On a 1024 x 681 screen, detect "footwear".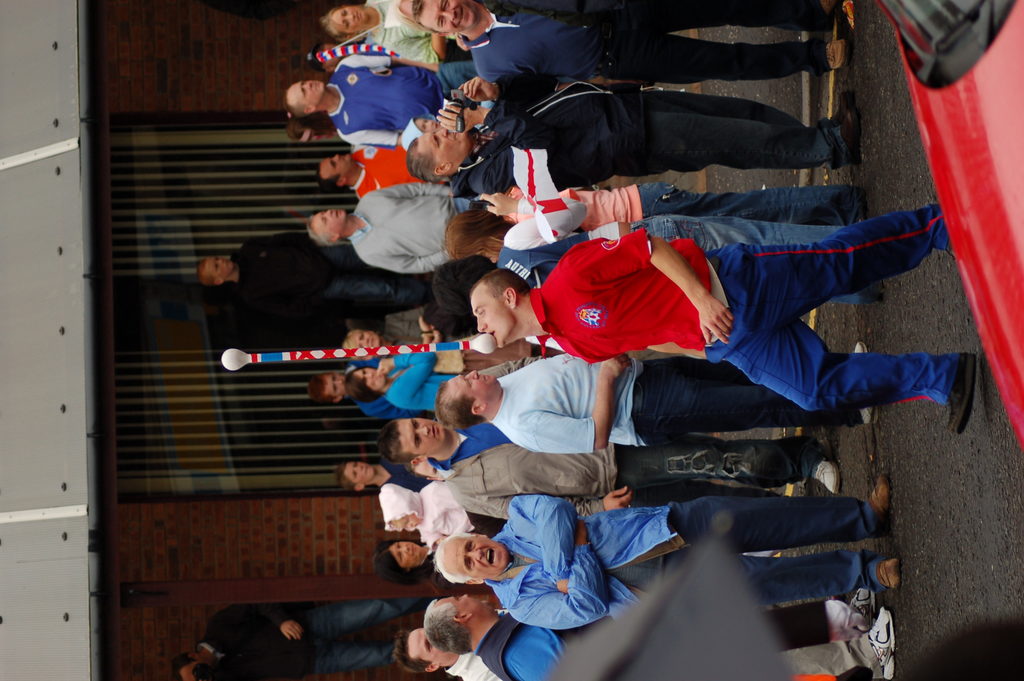
(855, 586, 869, 618).
